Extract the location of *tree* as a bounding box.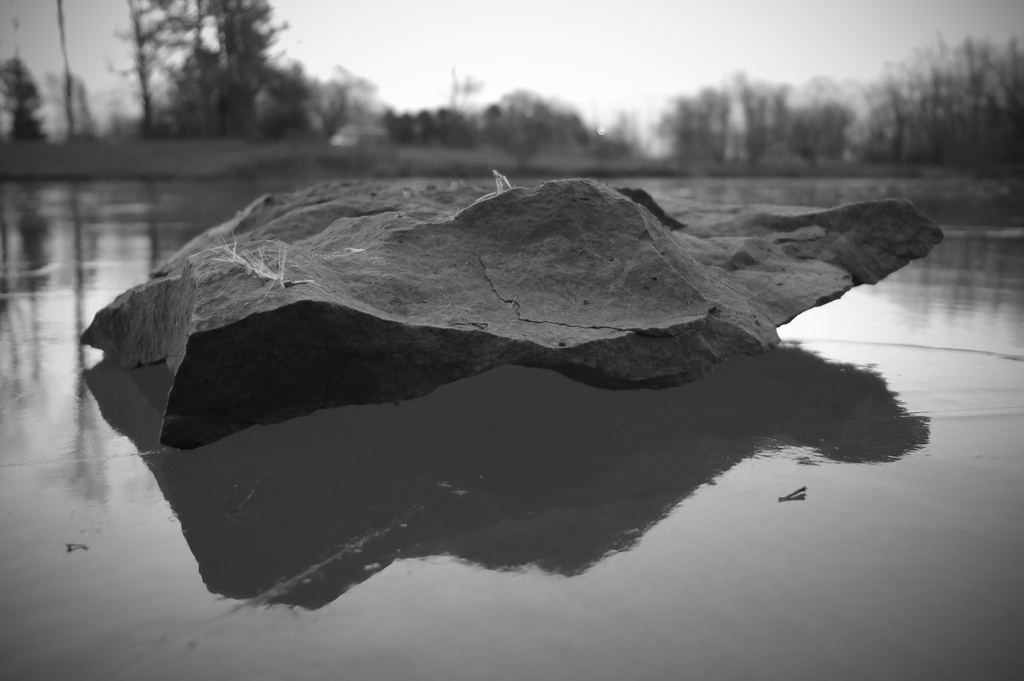
447:70:486:110.
